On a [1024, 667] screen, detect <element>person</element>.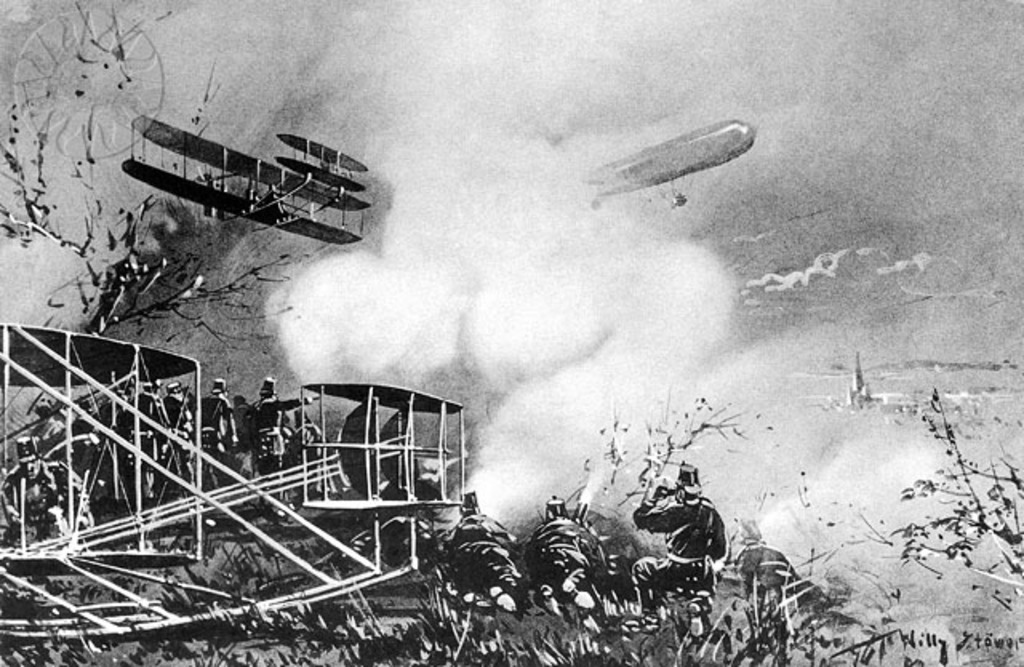
bbox(630, 459, 726, 637).
